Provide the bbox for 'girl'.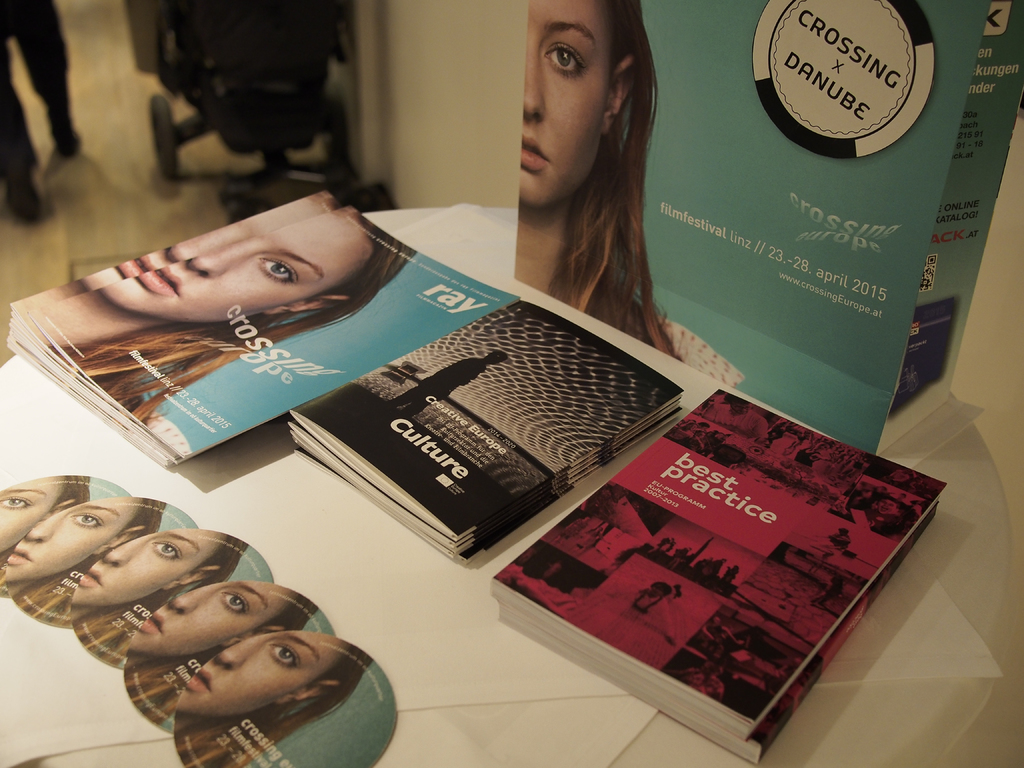
crop(0, 466, 95, 543).
